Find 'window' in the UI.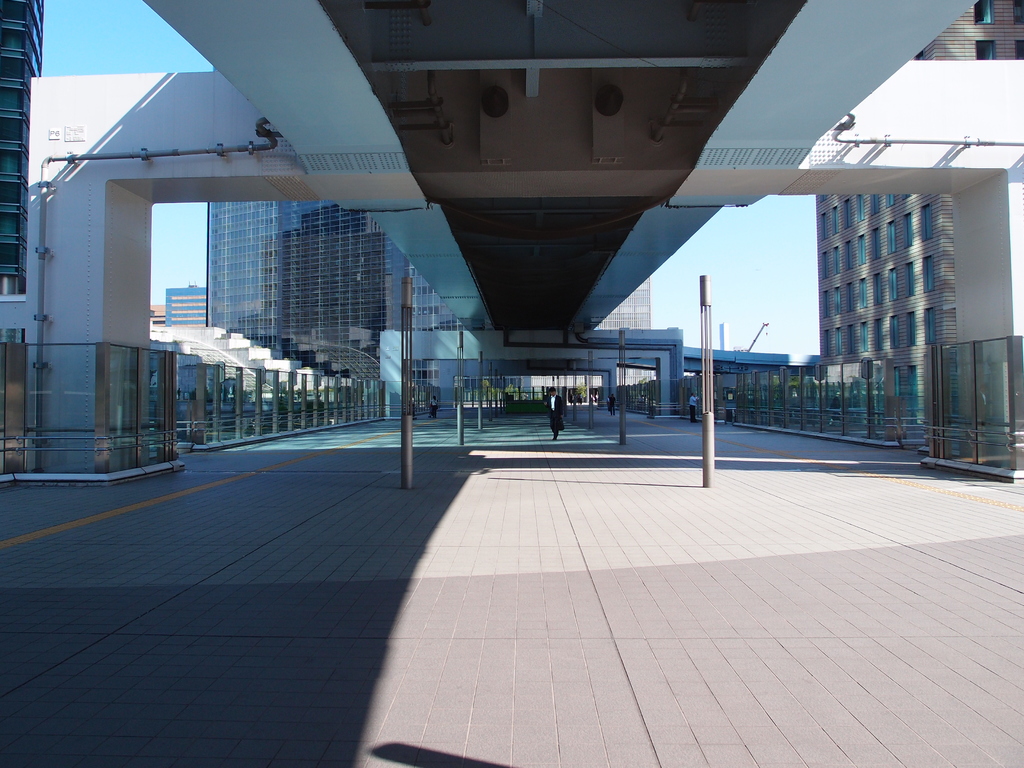
UI element at rect(924, 309, 938, 341).
